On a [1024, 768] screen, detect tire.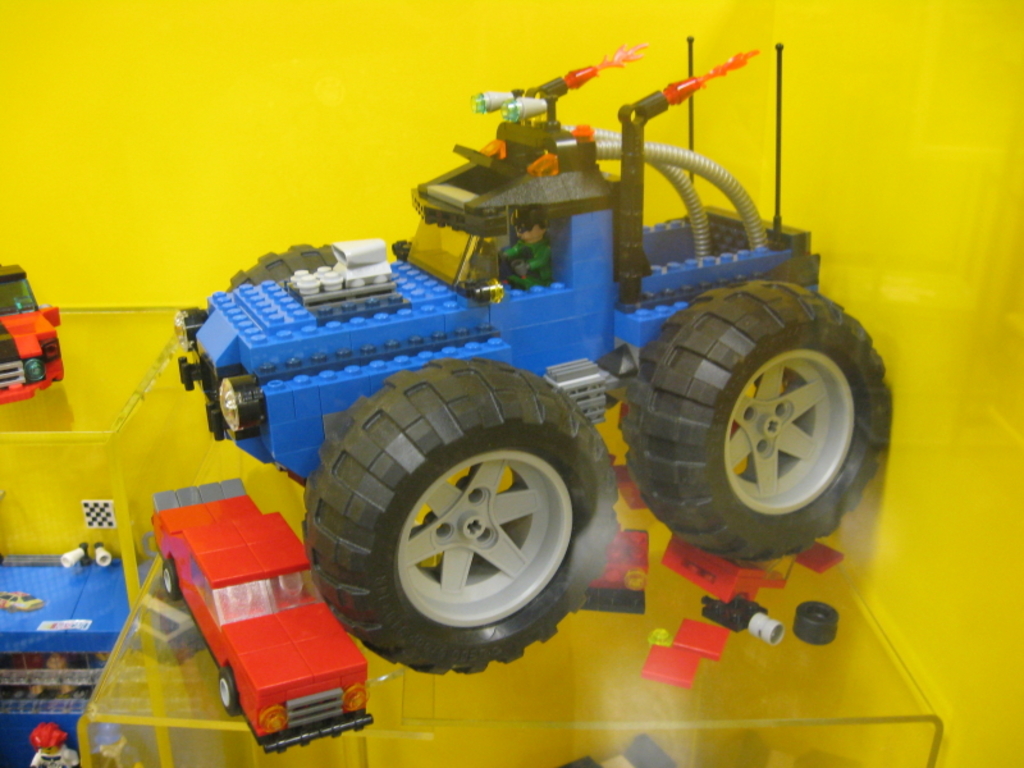
x1=225, y1=244, x2=361, y2=291.
